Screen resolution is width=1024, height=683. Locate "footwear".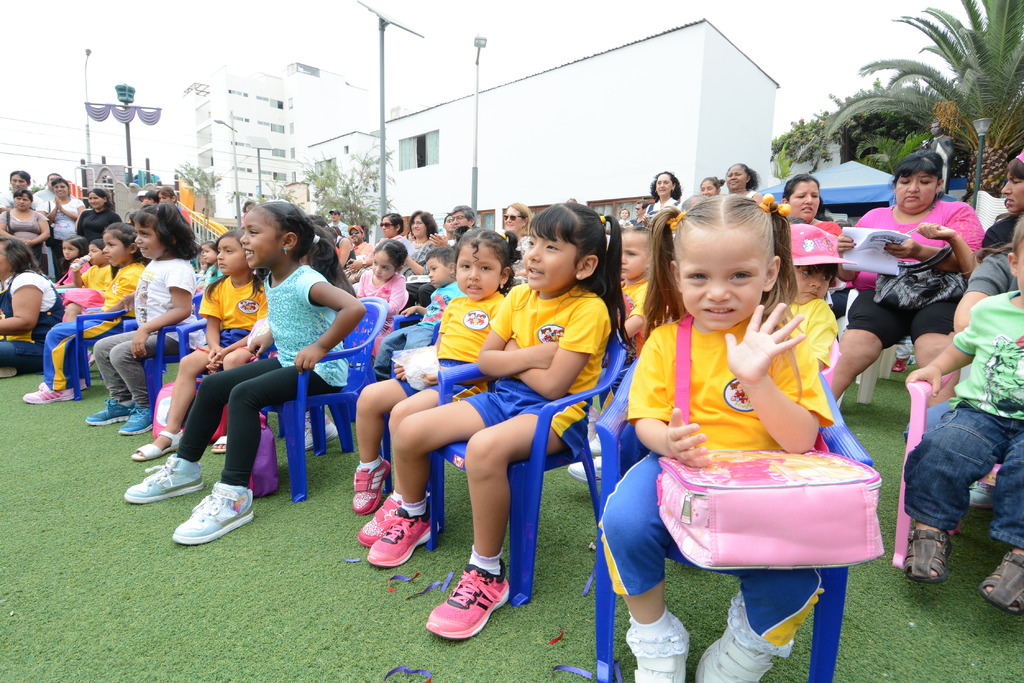
<box>86,396,134,425</box>.
